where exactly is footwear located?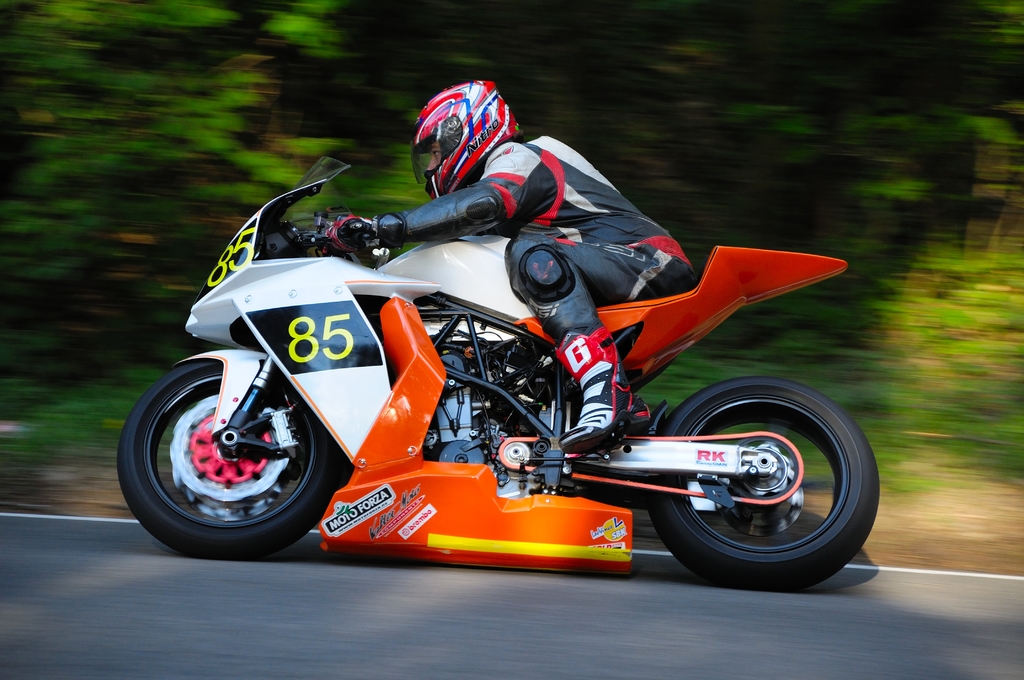
Its bounding box is 550 336 655 444.
